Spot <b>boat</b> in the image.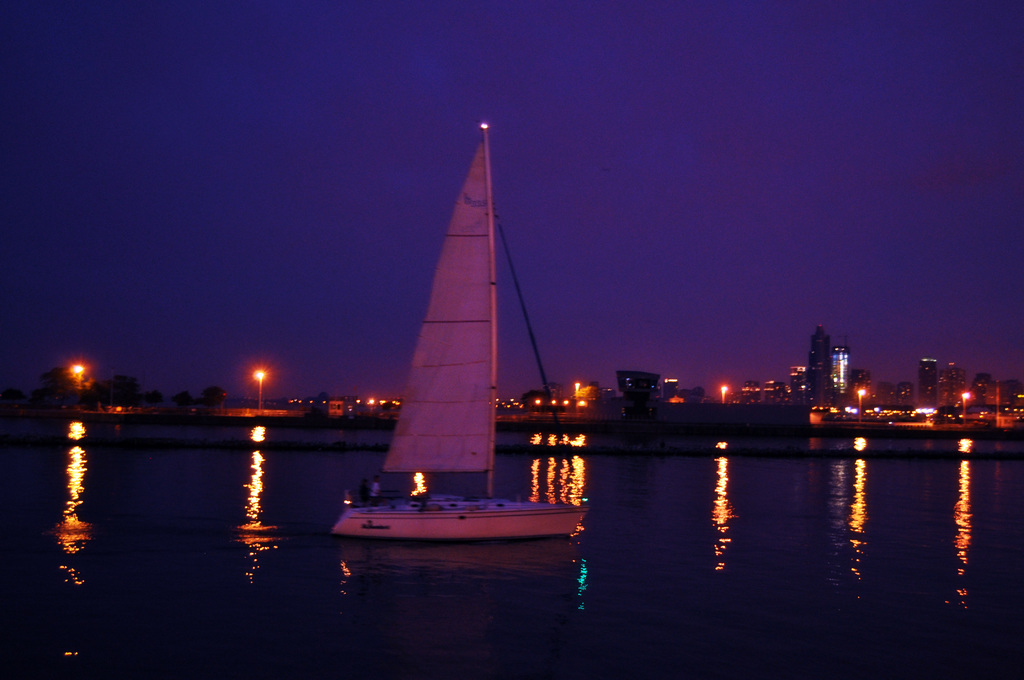
<b>boat</b> found at {"x1": 310, "y1": 97, "x2": 591, "y2": 574}.
